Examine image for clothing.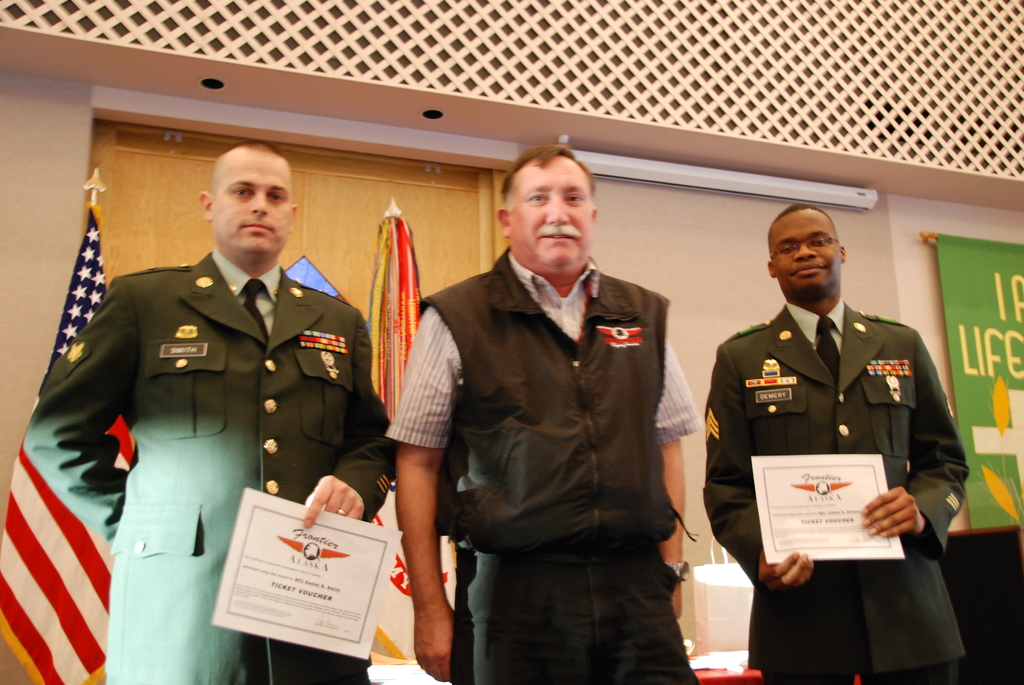
Examination result: <bbox>702, 280, 966, 647</bbox>.
